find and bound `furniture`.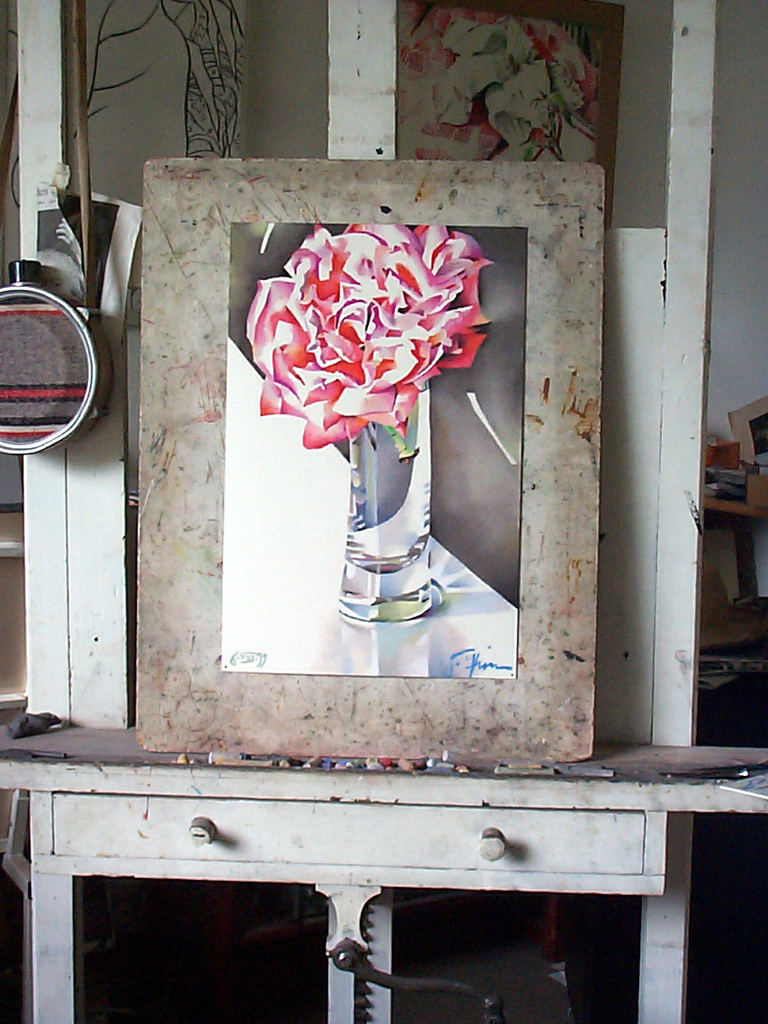
Bound: bbox=[0, 712, 767, 1023].
